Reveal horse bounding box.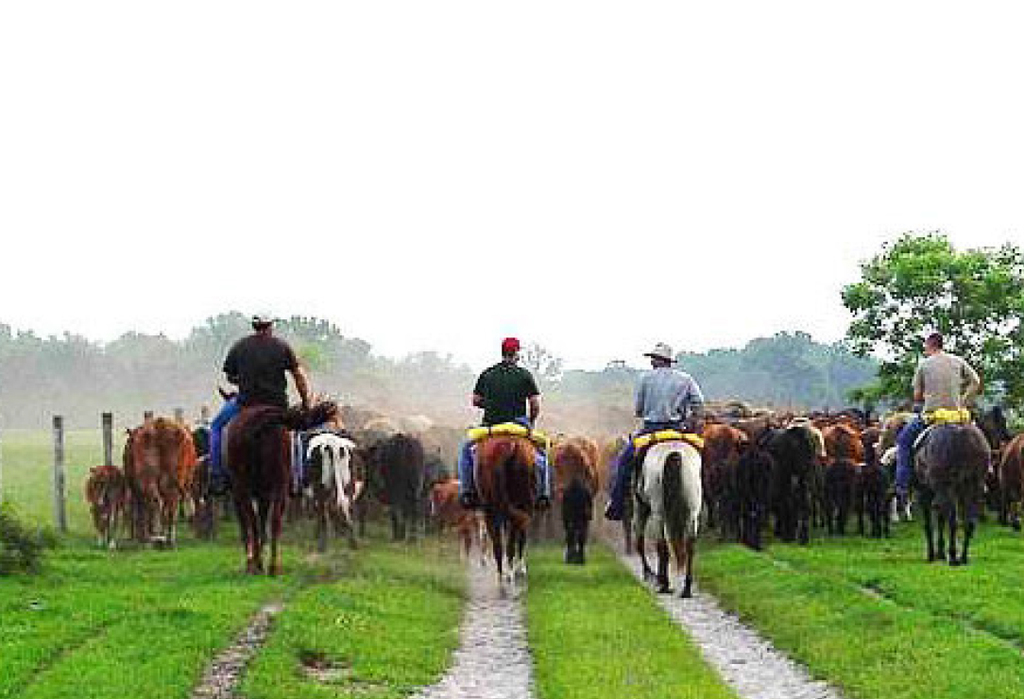
Revealed: region(879, 411, 993, 564).
